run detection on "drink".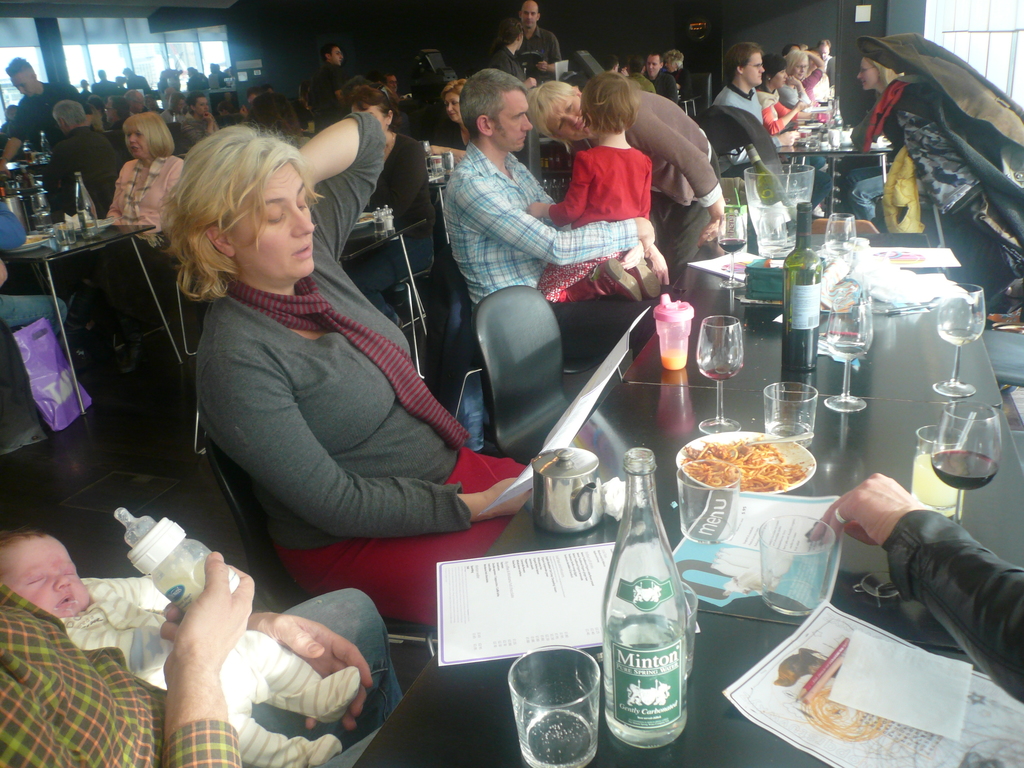
Result: [x1=928, y1=445, x2=999, y2=490].
